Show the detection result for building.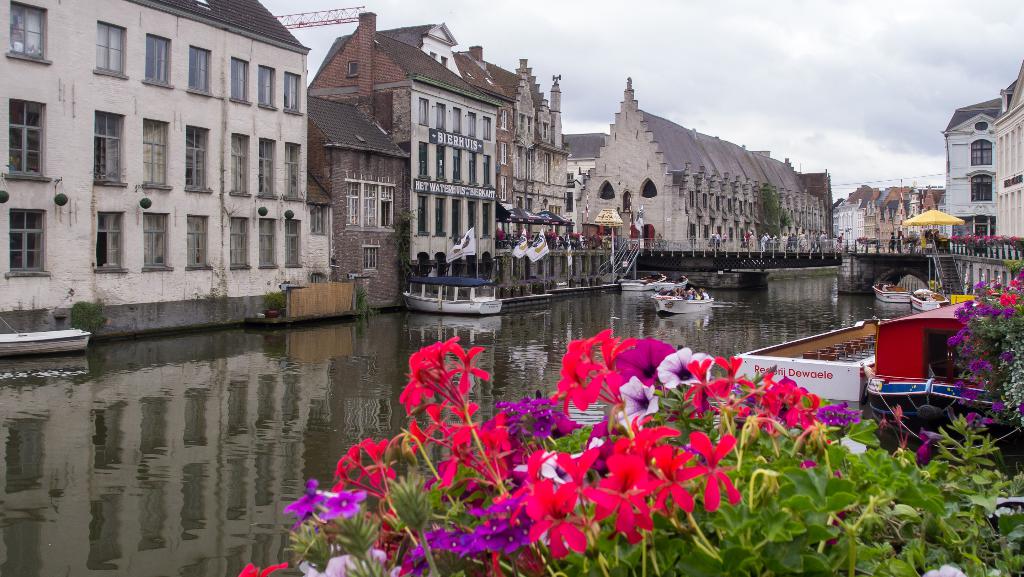
[x1=308, y1=12, x2=573, y2=316].
